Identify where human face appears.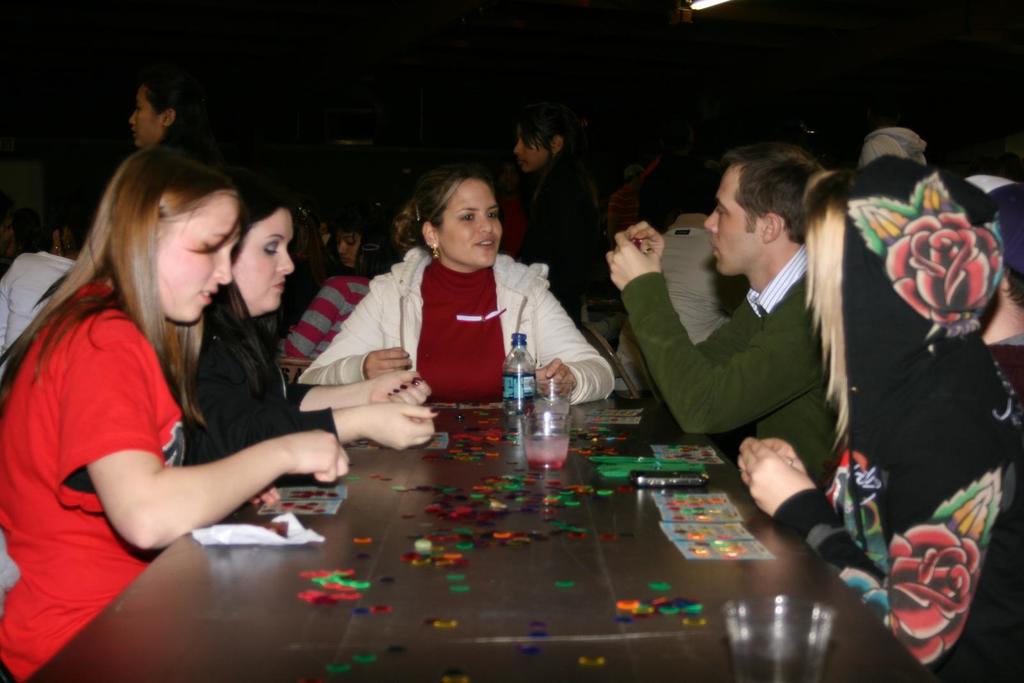
Appears at locate(514, 124, 551, 173).
